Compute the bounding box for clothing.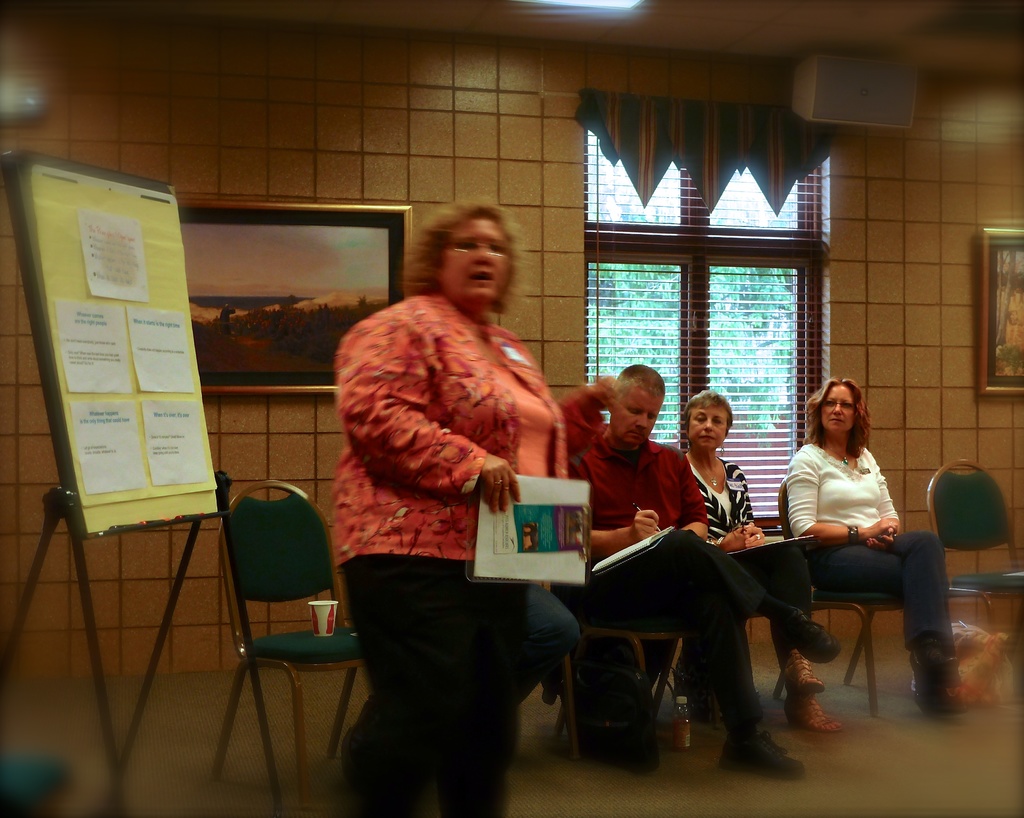
rect(574, 428, 769, 723).
